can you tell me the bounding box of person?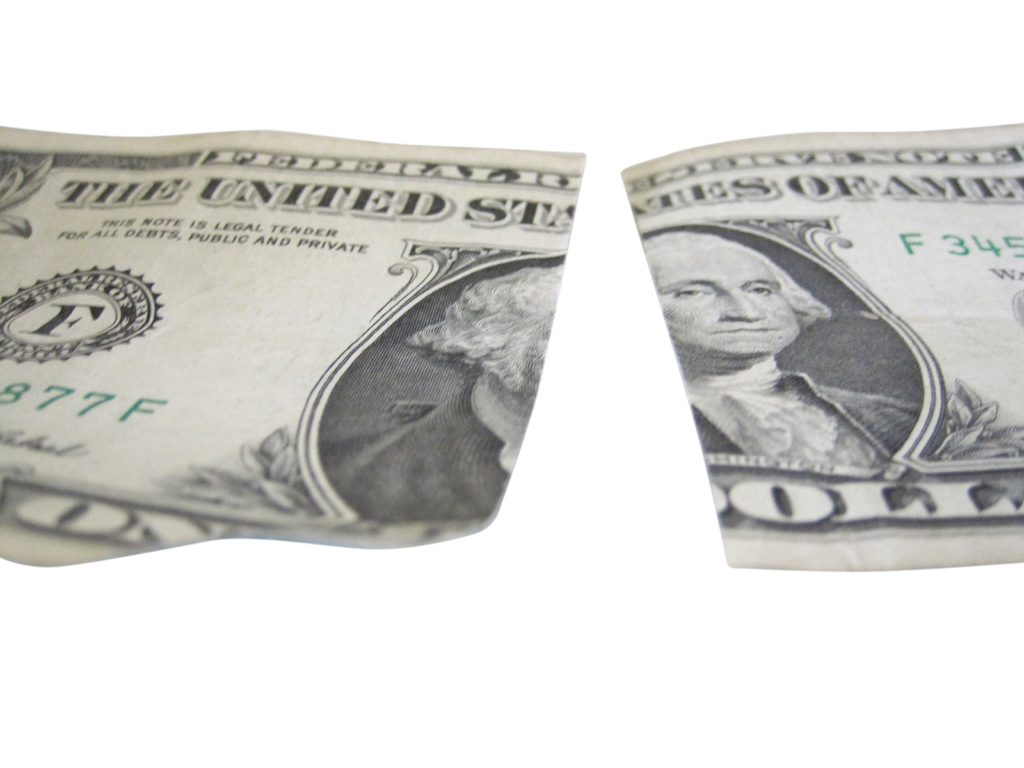
(351,270,566,523).
